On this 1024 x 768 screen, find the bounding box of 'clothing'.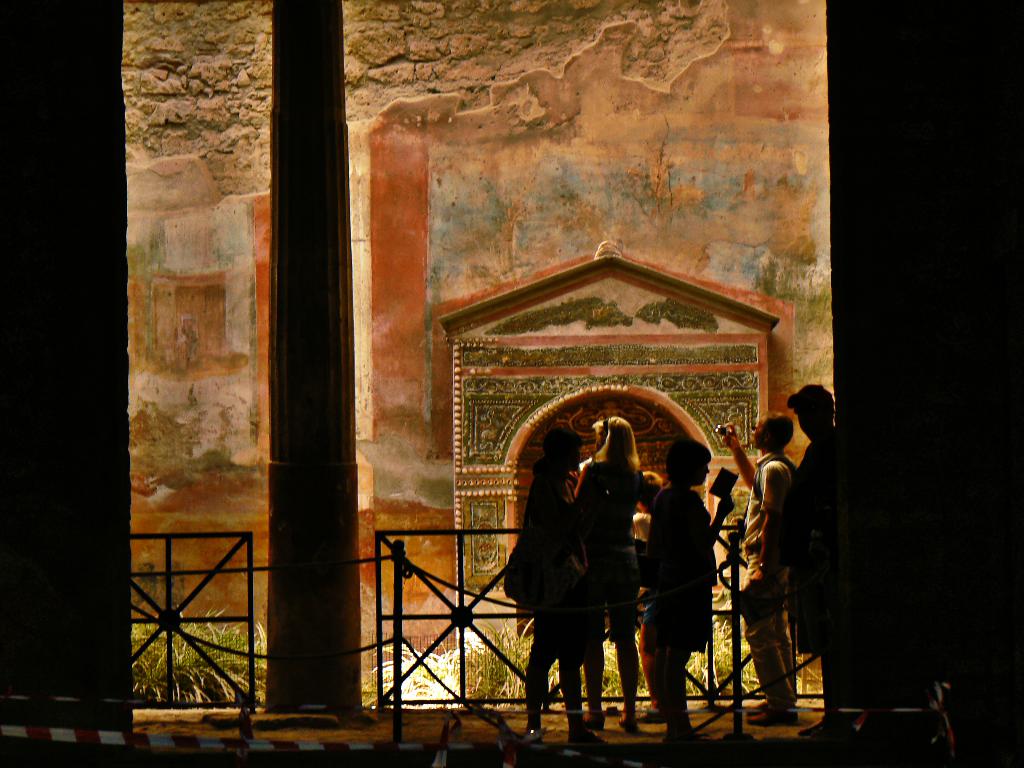
Bounding box: (643,471,718,659).
